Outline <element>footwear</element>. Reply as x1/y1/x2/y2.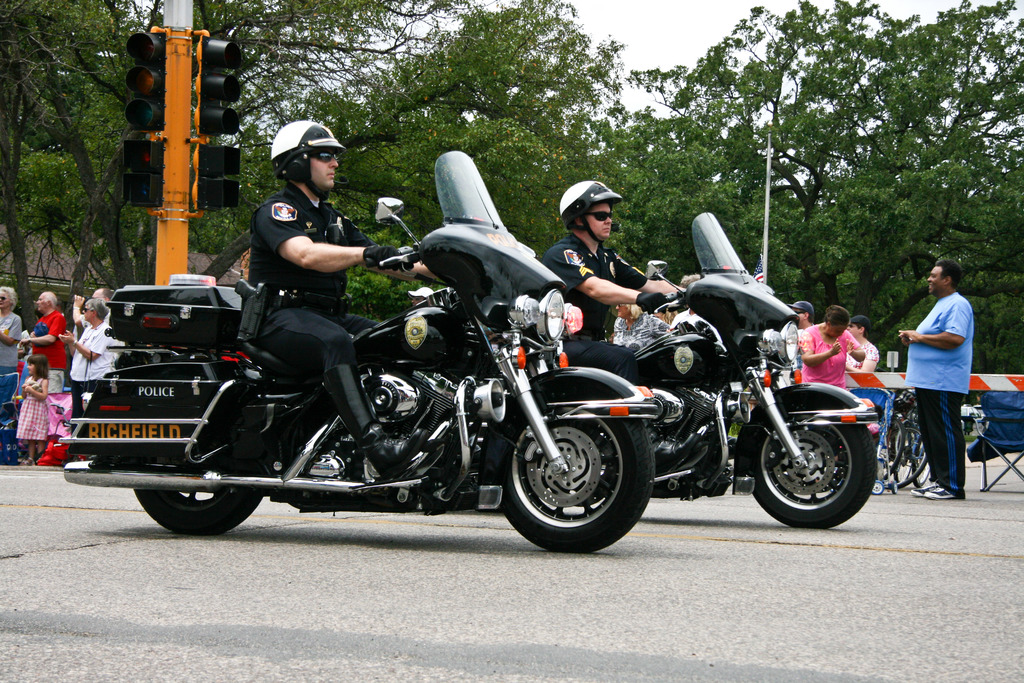
362/432/424/483.
